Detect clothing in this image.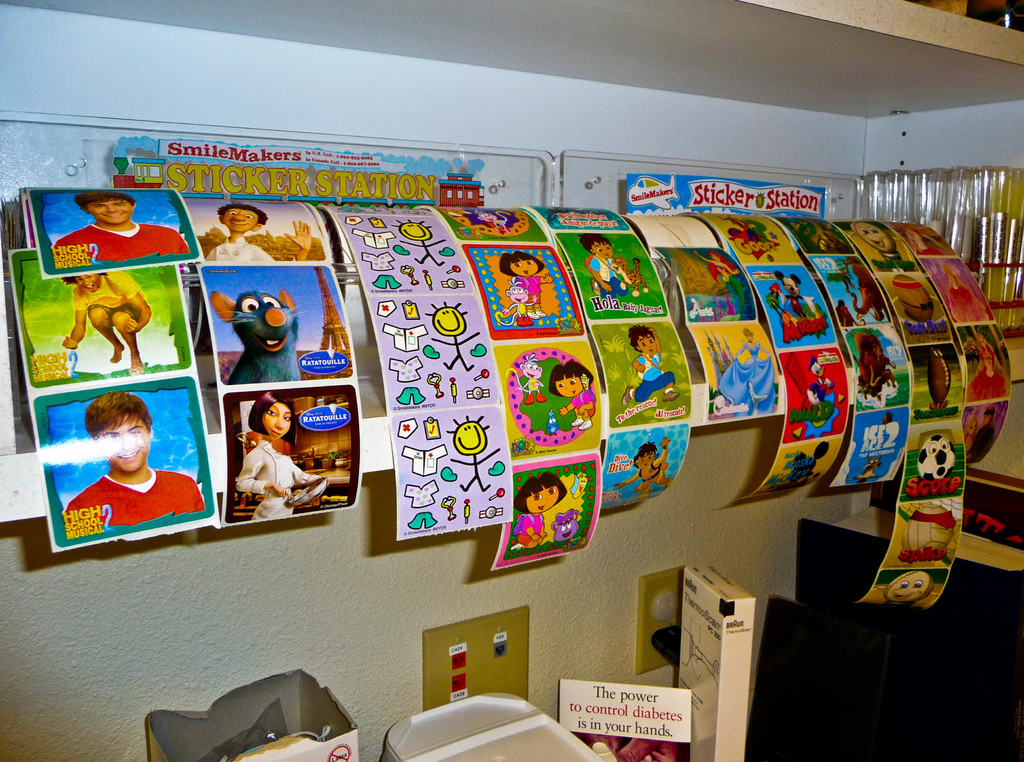
Detection: {"x1": 862, "y1": 458, "x2": 877, "y2": 476}.
